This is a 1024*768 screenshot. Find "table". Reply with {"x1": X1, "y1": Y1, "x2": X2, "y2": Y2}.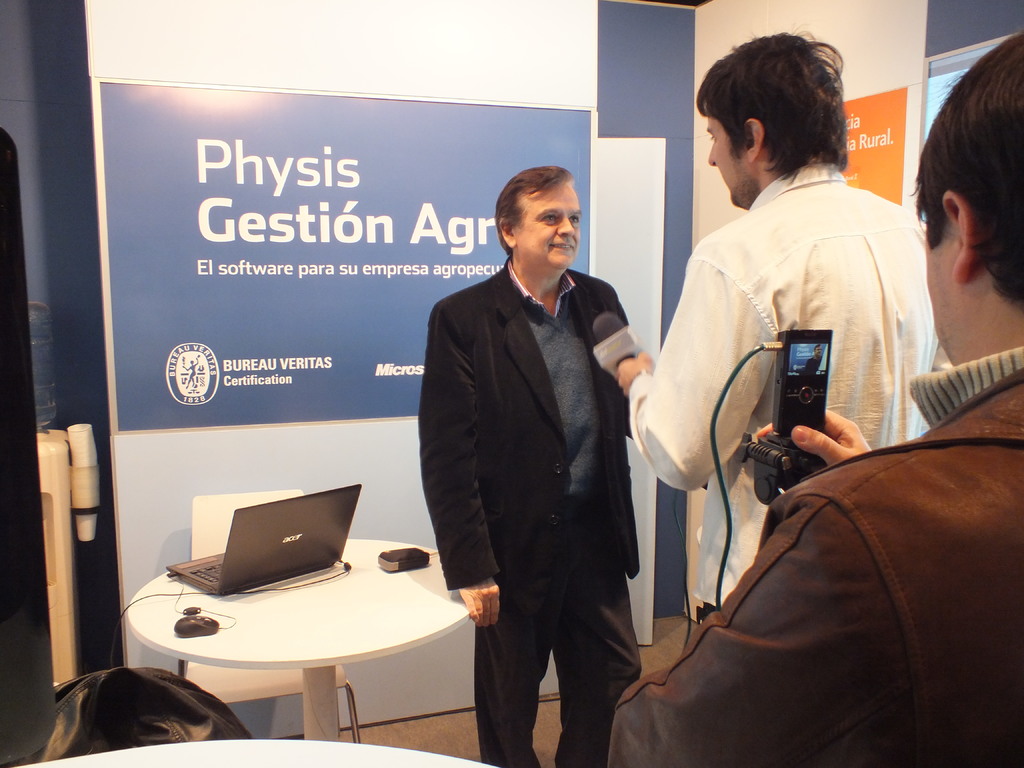
{"x1": 4, "y1": 739, "x2": 501, "y2": 767}.
